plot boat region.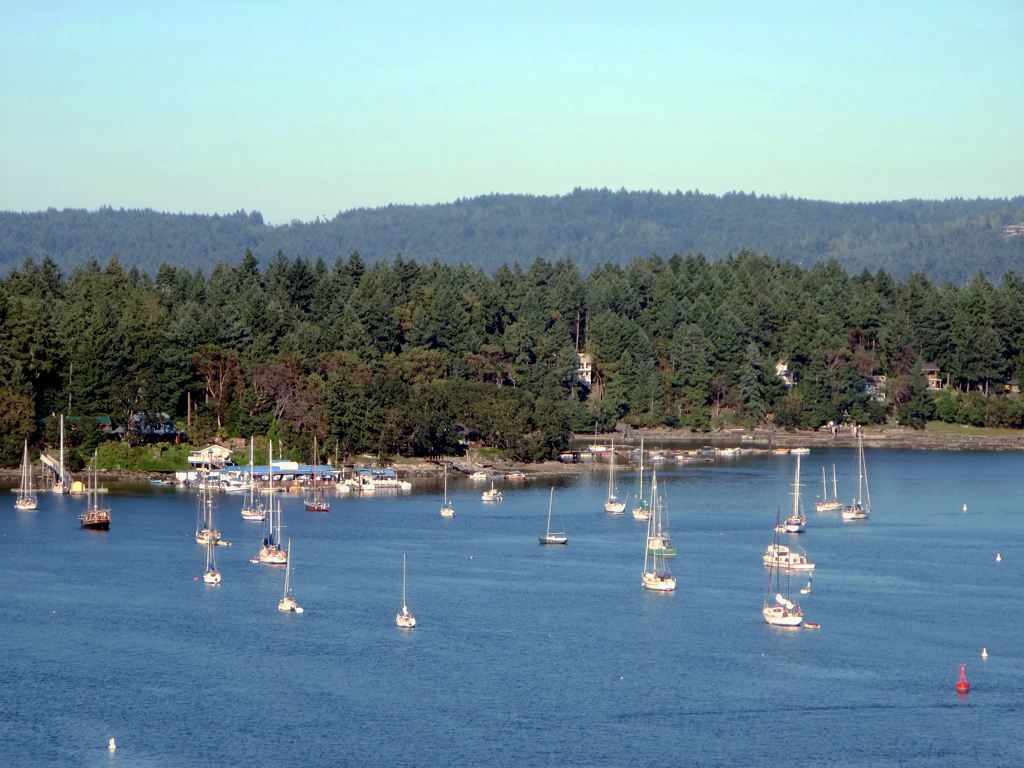
Plotted at region(256, 485, 288, 563).
